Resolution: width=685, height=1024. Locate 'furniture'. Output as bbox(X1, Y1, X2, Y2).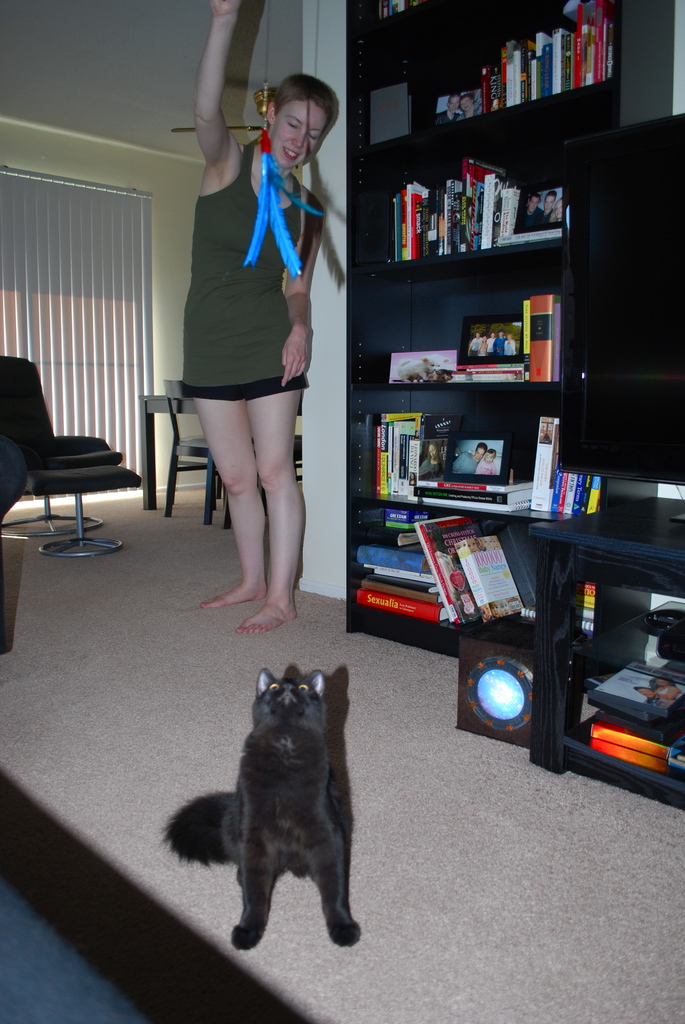
bbox(0, 355, 139, 564).
